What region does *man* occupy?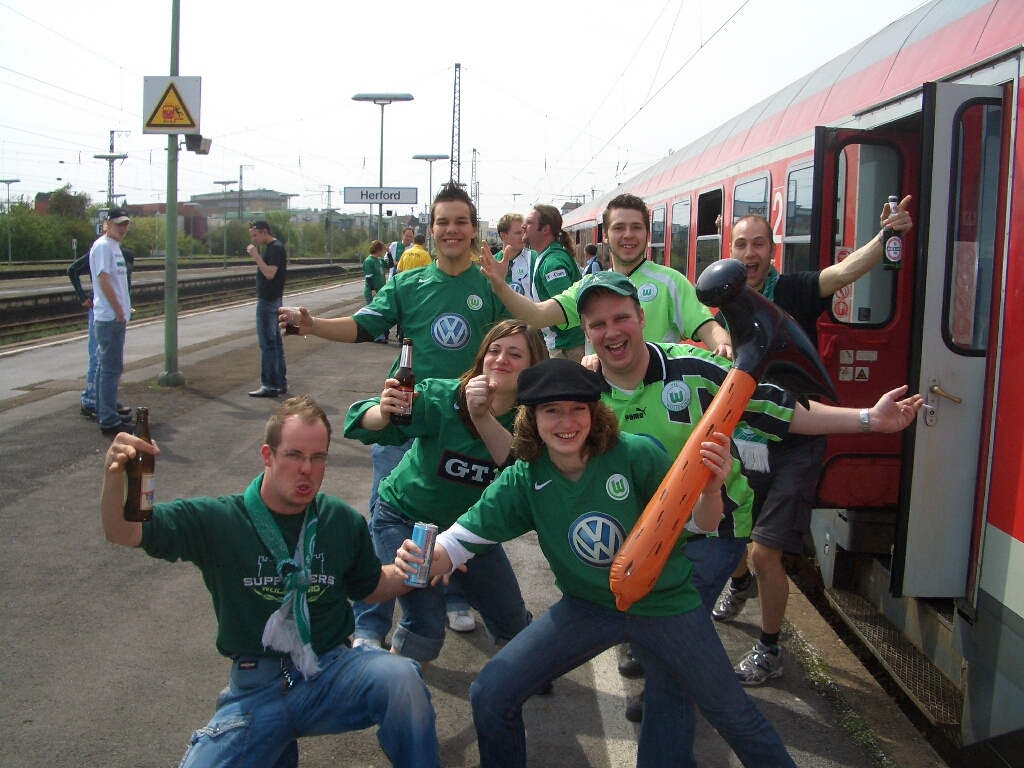
x1=248 y1=216 x2=291 y2=393.
